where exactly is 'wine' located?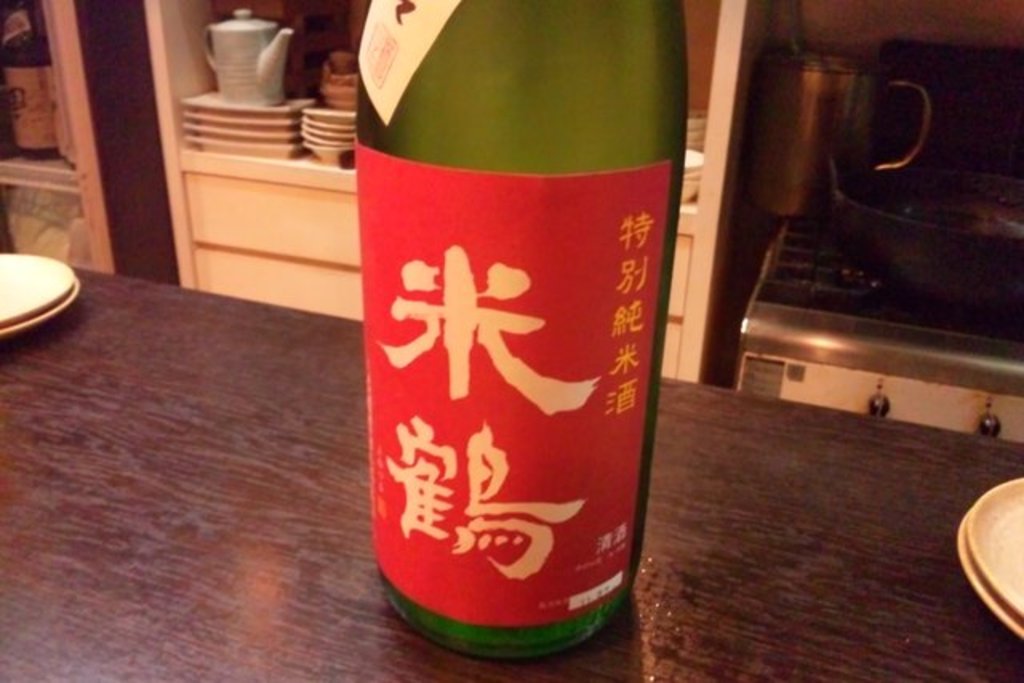
Its bounding box is l=339, t=0, r=702, b=657.
